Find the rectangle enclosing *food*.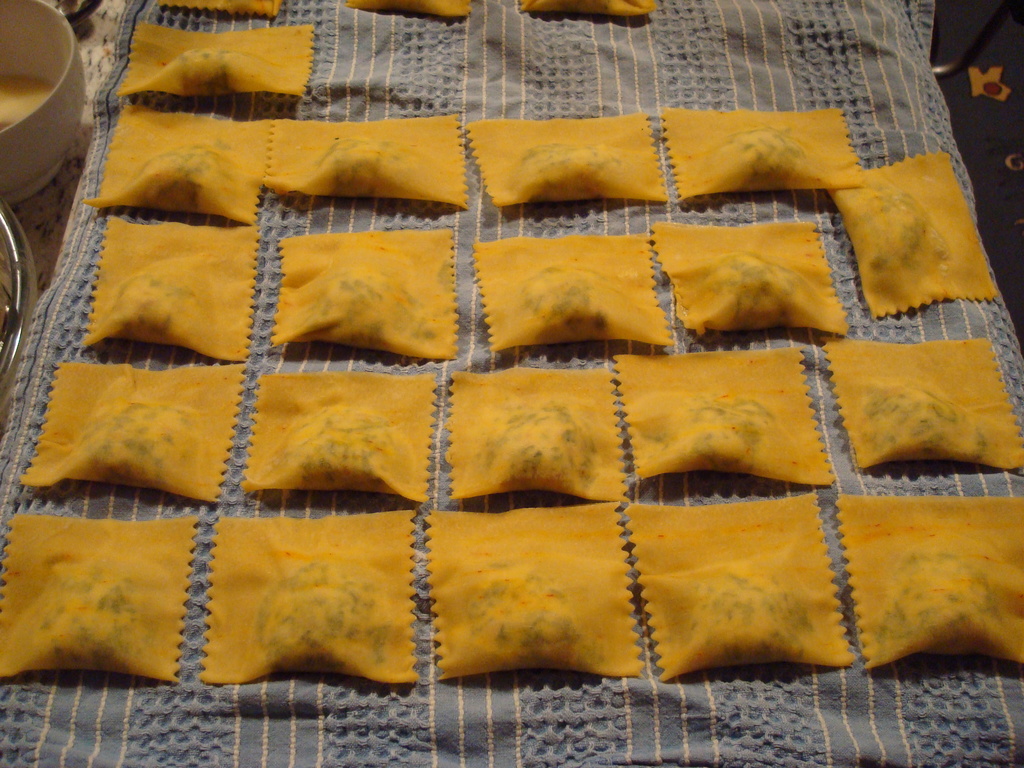
box(469, 399, 599, 501).
